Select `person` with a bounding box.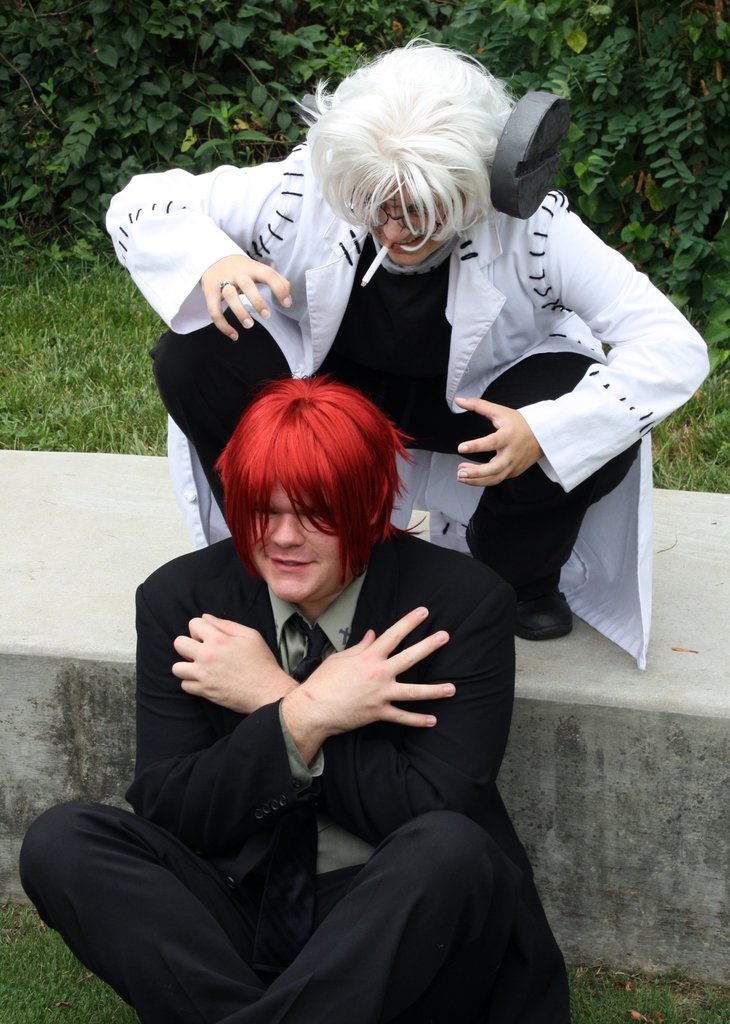
detection(54, 268, 586, 984).
